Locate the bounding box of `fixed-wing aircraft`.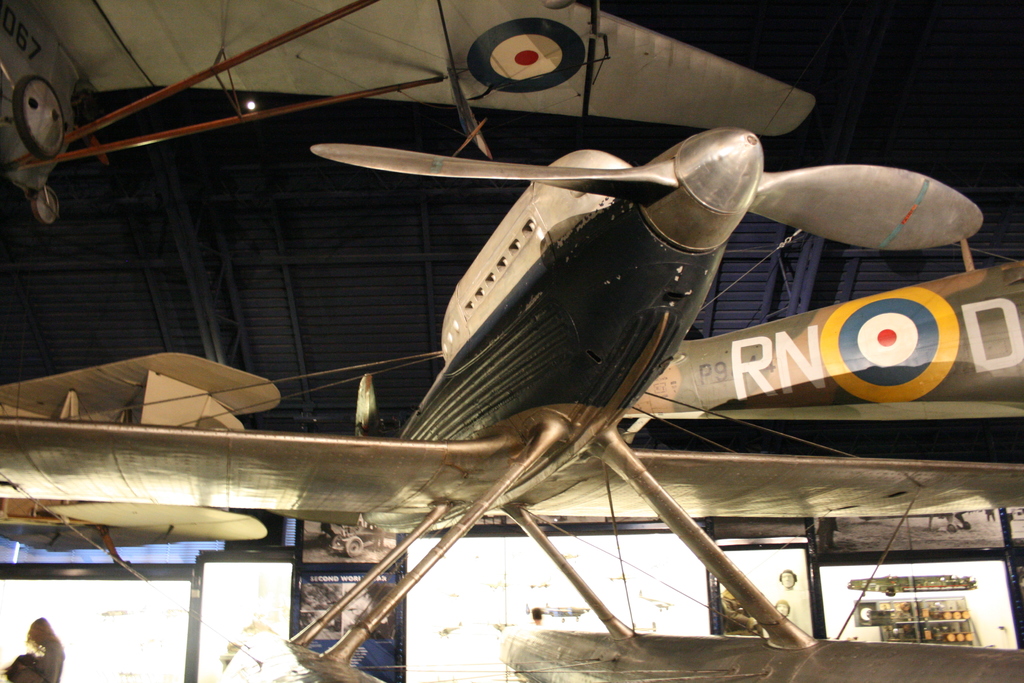
Bounding box: rect(0, 0, 824, 228).
